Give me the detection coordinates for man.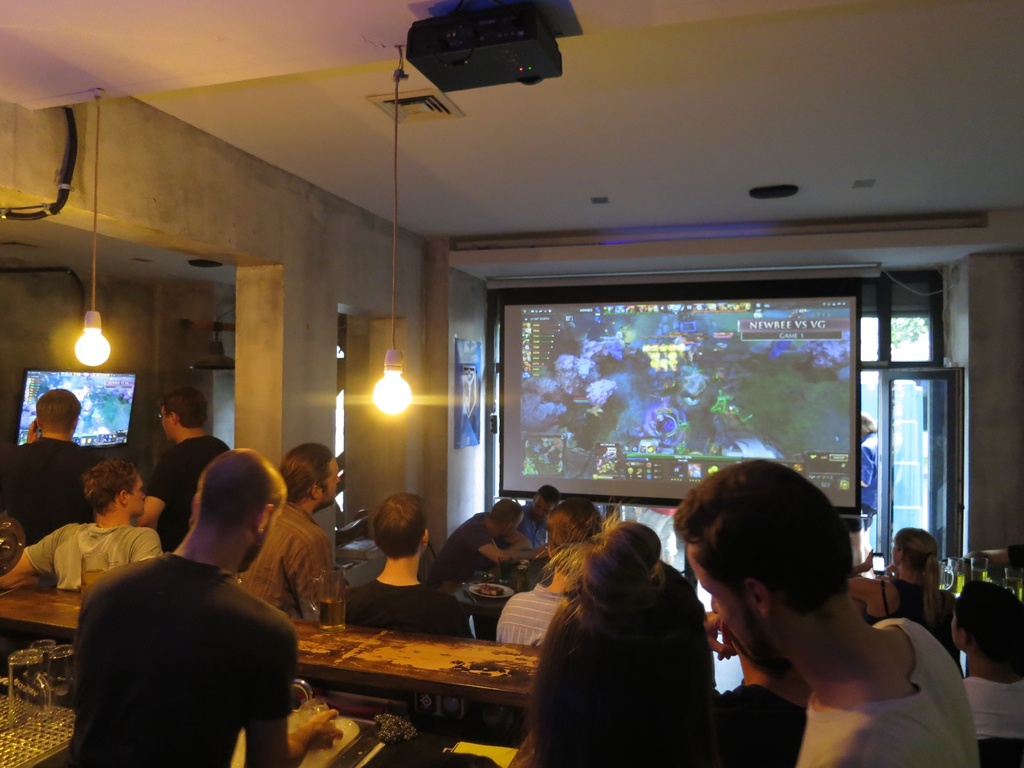
(left=346, top=487, right=479, bottom=639).
